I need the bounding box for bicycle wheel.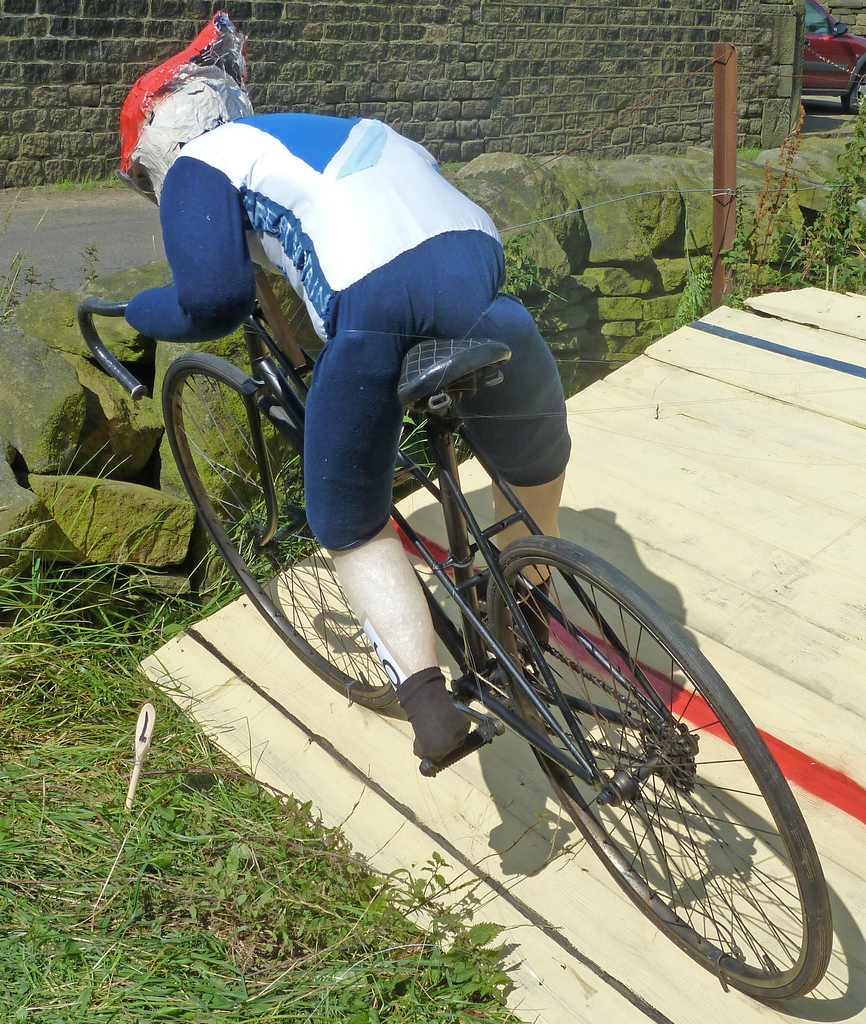
Here it is: region(157, 351, 401, 715).
